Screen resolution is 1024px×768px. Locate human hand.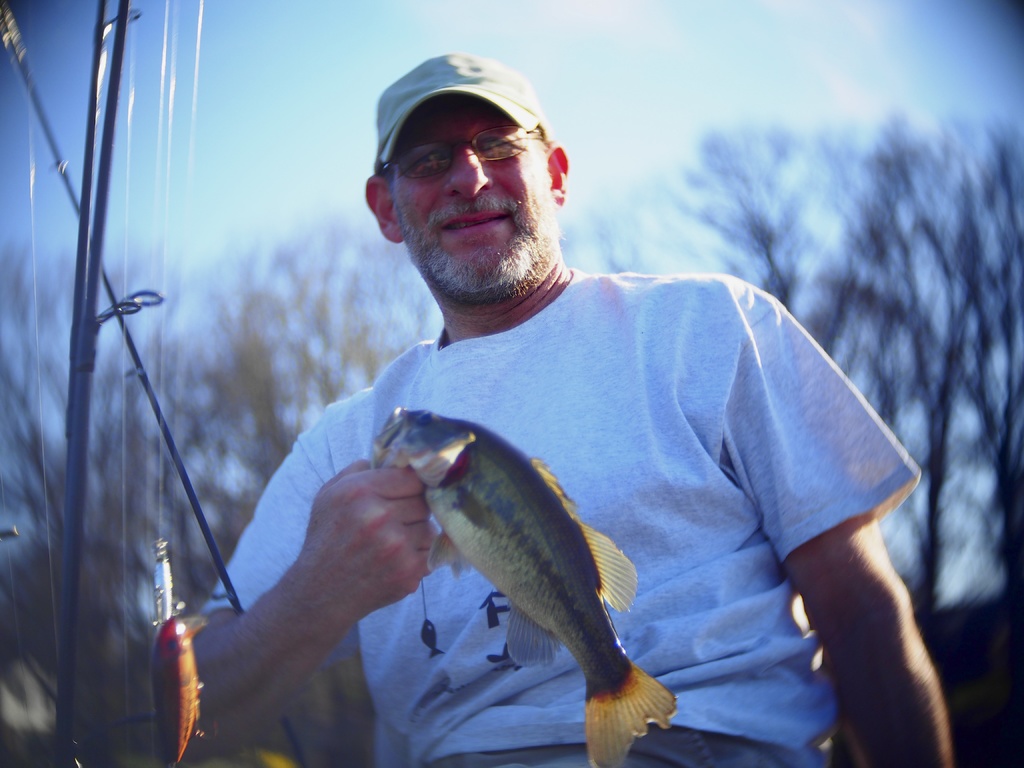
<box>229,463,422,670</box>.
